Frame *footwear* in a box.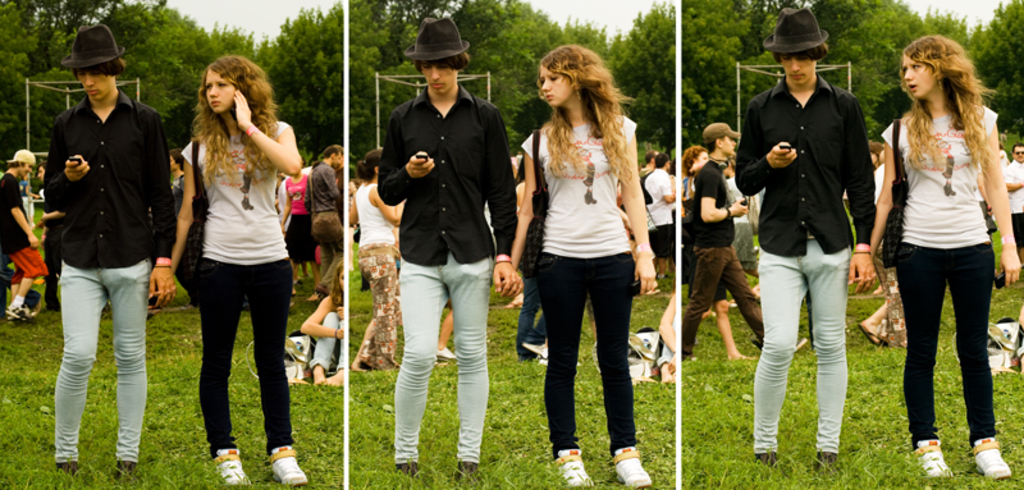
(x1=749, y1=454, x2=777, y2=475).
